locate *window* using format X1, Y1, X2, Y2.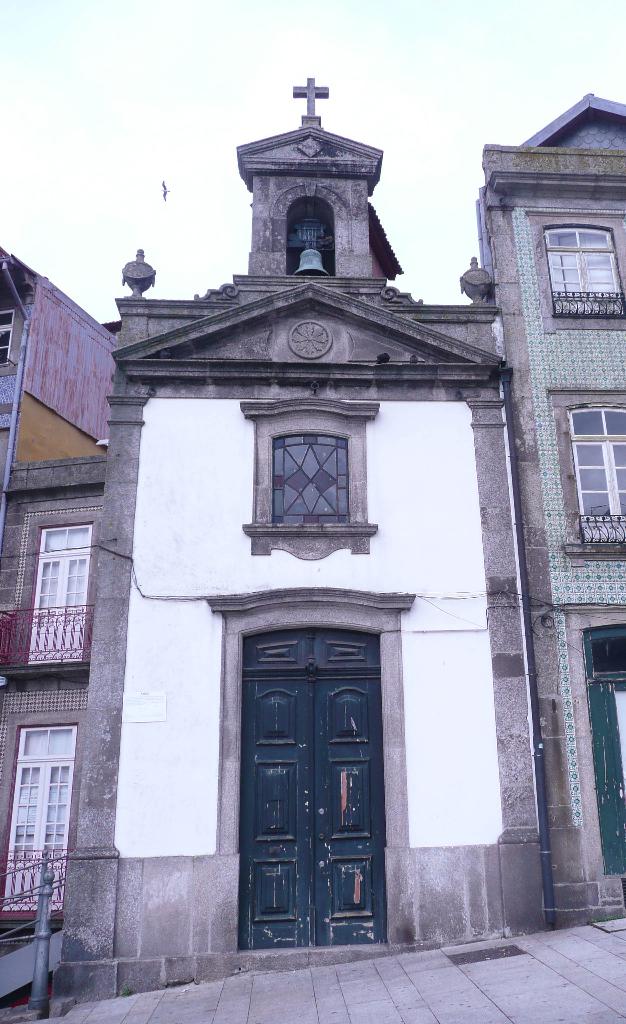
547, 391, 625, 559.
